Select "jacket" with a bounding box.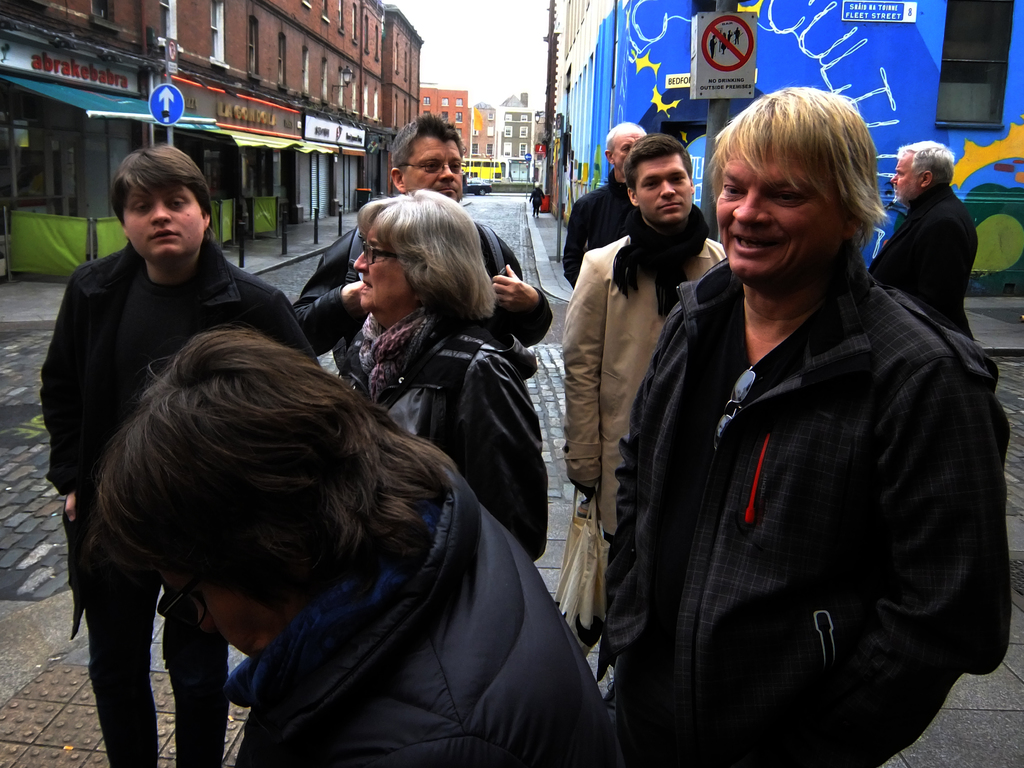
[597,159,1002,741].
